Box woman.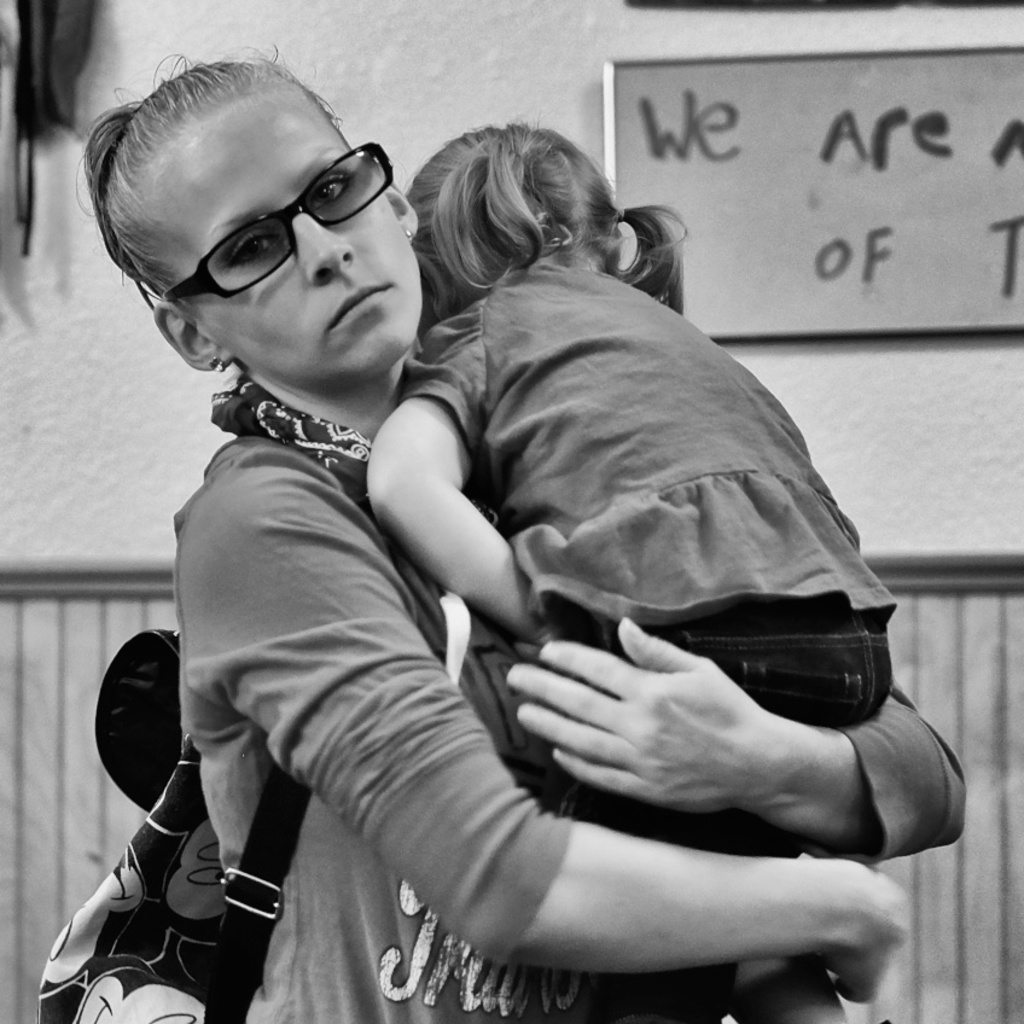
(left=100, top=75, right=932, bottom=1017).
